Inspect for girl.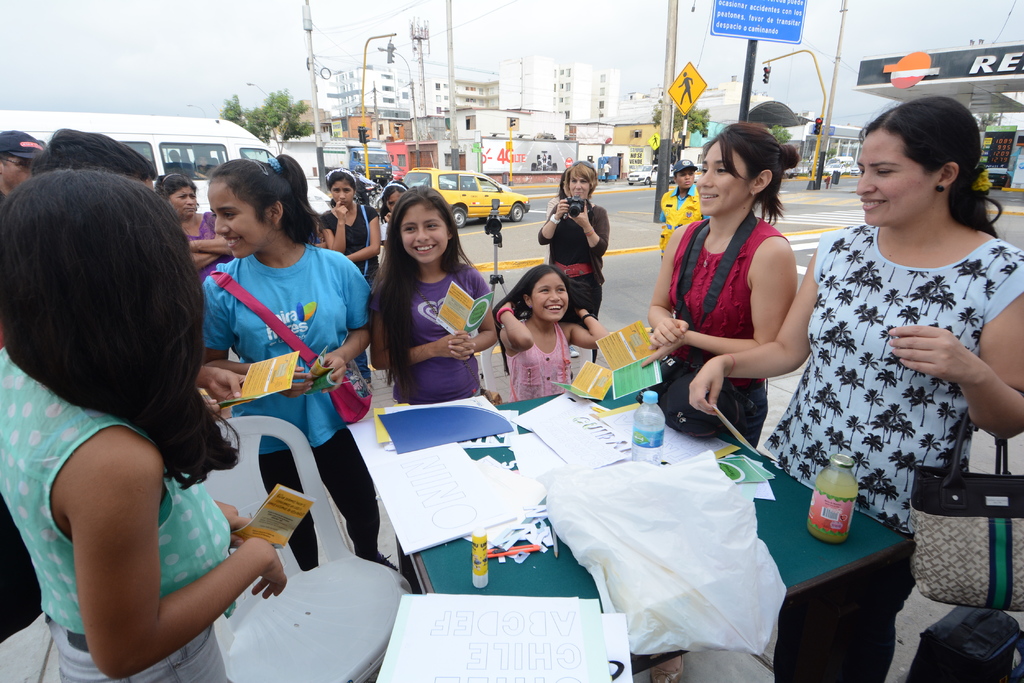
Inspection: 203,156,399,574.
